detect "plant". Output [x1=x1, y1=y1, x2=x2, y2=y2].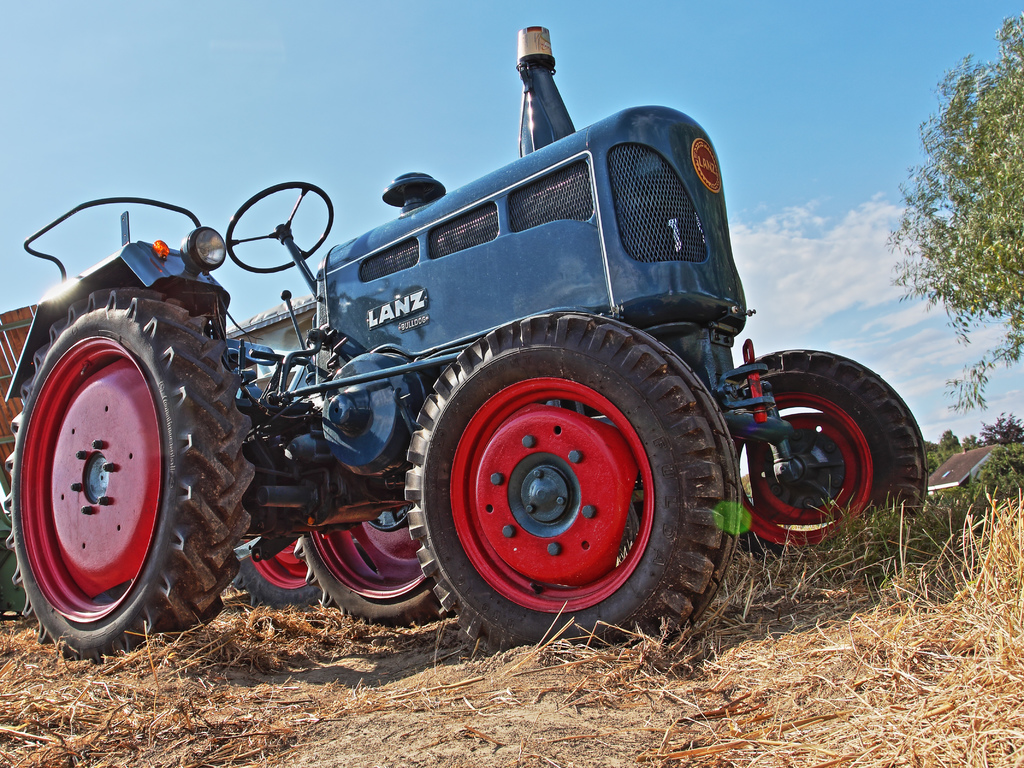
[x1=884, y1=0, x2=1023, y2=414].
